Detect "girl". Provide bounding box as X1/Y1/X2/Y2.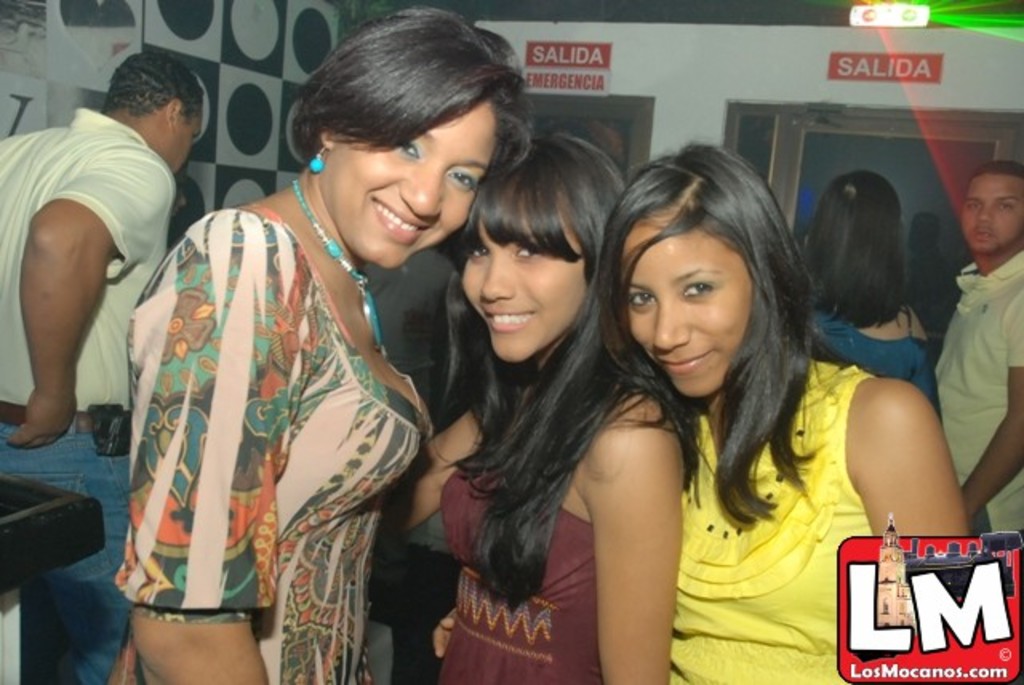
373/125/707/683.
